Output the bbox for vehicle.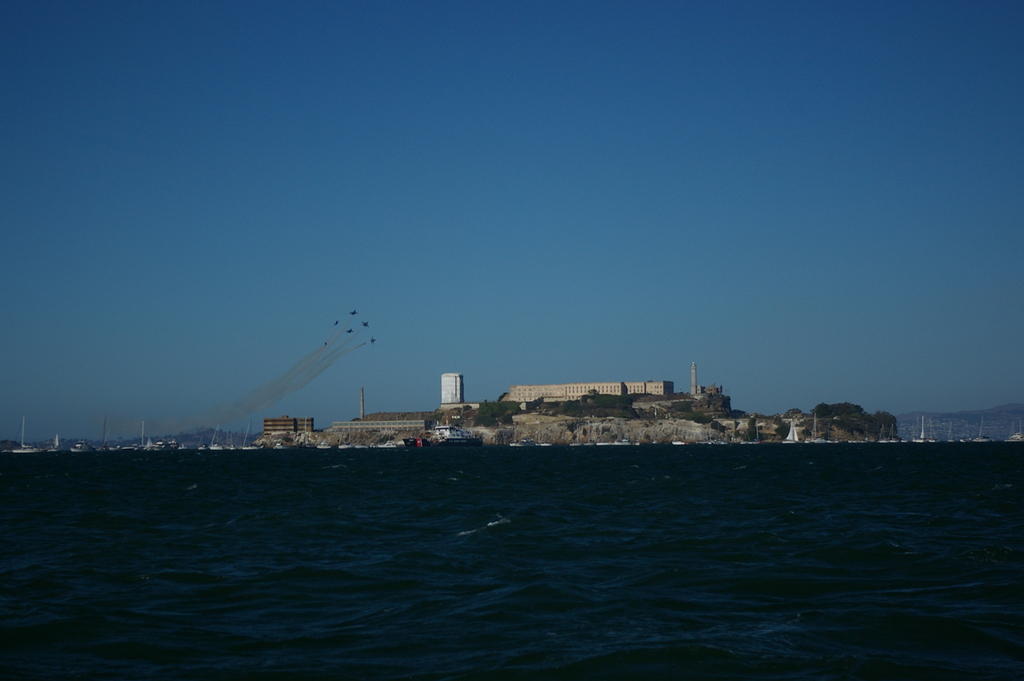
pyautogui.locateOnScreen(360, 318, 368, 325).
